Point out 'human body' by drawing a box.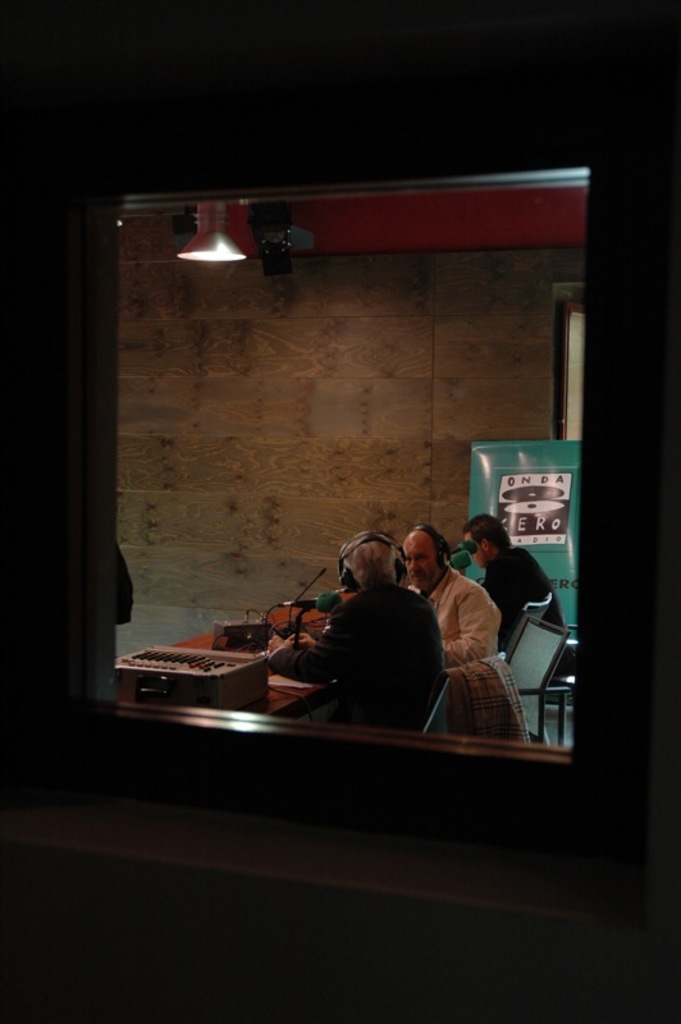
(x1=294, y1=527, x2=452, y2=739).
